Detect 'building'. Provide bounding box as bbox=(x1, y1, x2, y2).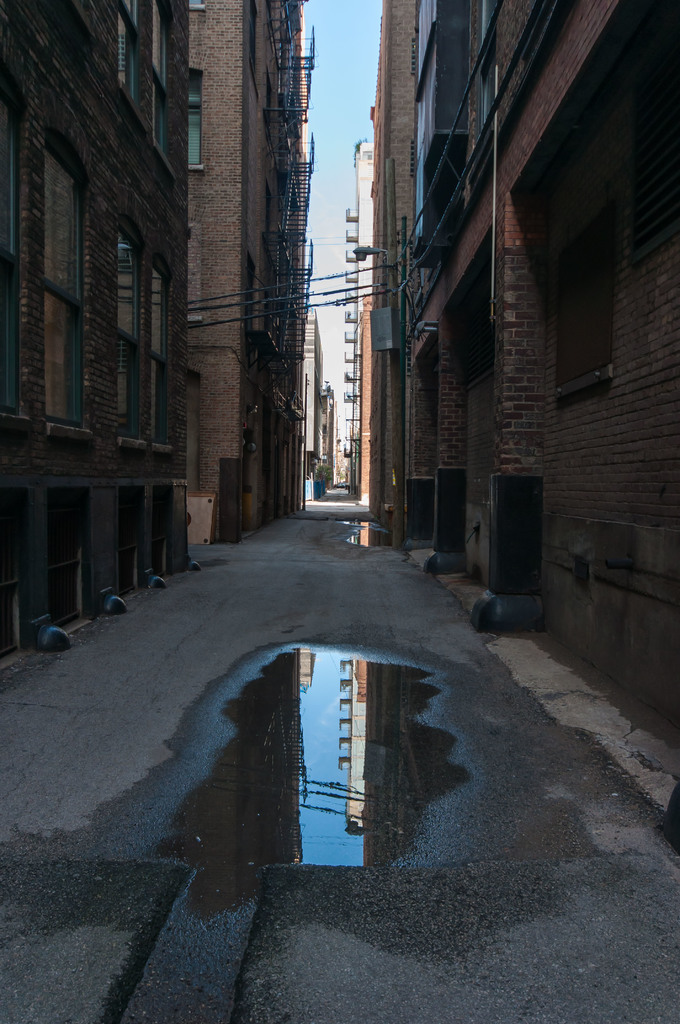
bbox=(367, 0, 679, 745).
